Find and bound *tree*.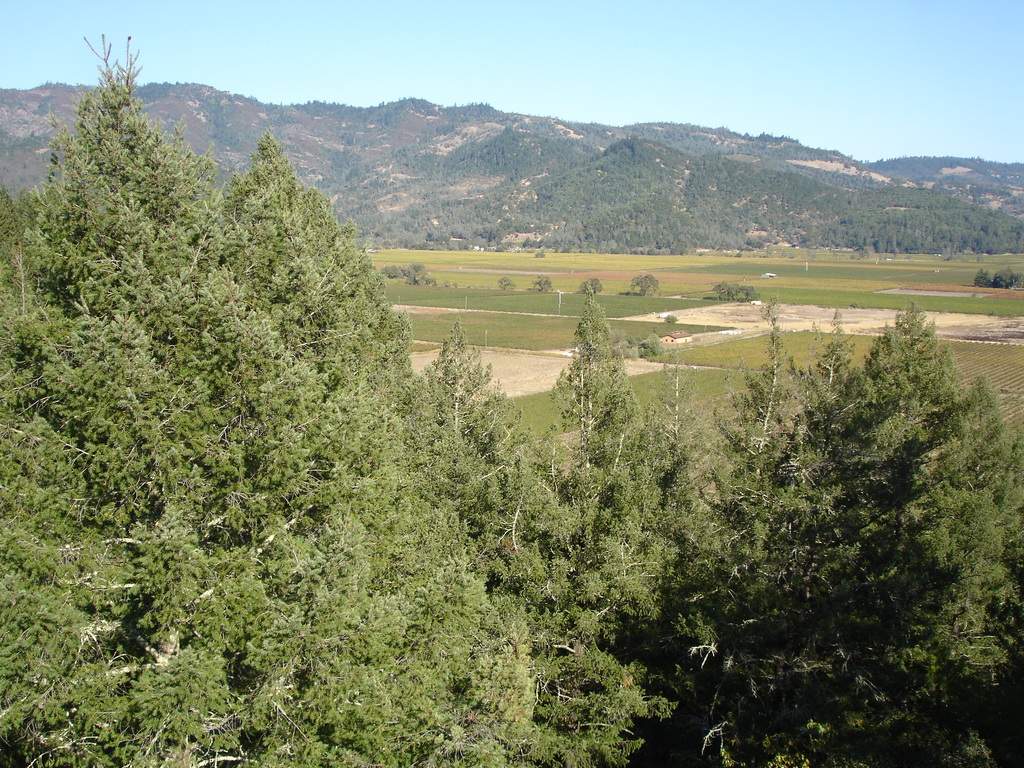
Bound: crop(628, 273, 657, 300).
